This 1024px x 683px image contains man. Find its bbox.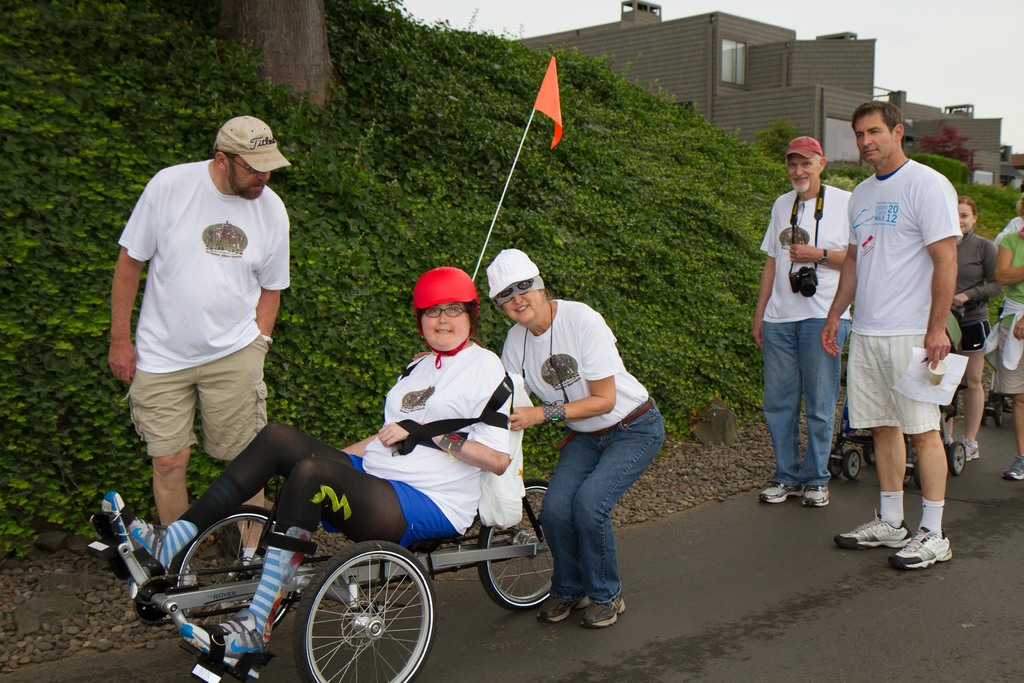
[838, 87, 980, 571].
